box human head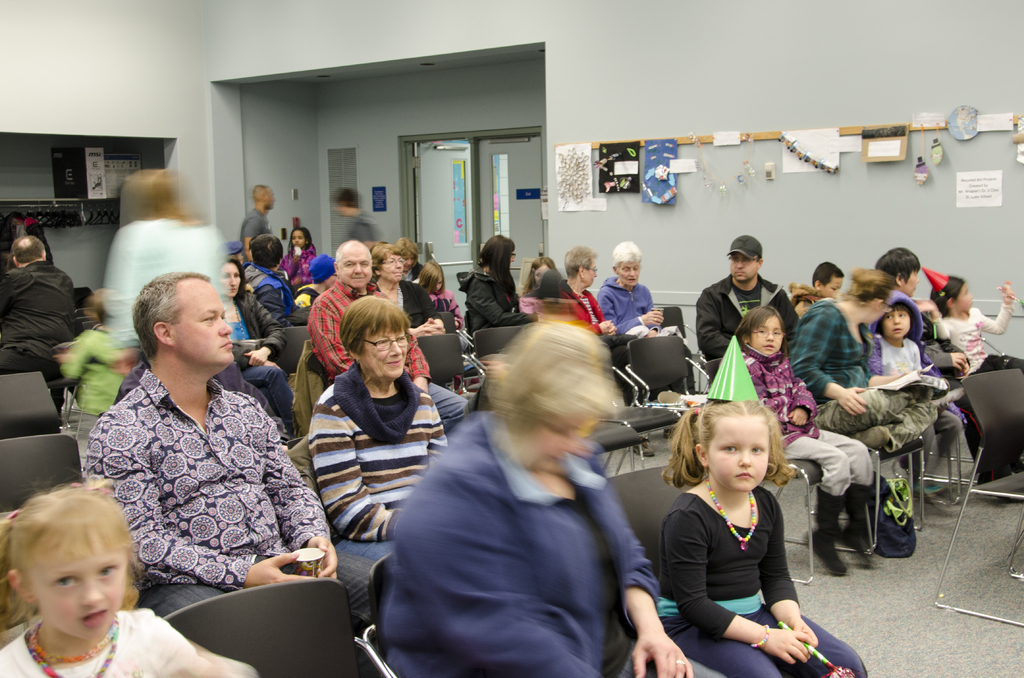
detection(729, 231, 762, 284)
